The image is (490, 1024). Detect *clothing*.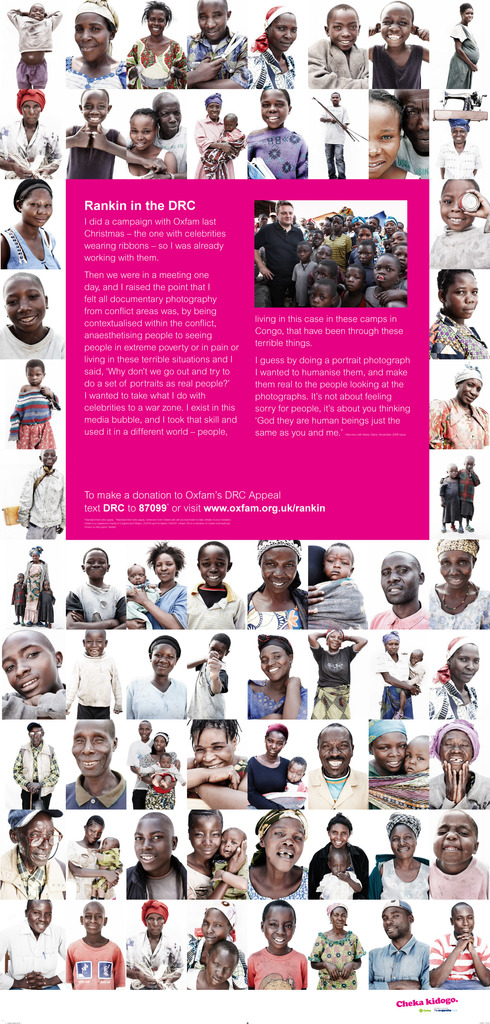
Detection: (left=429, top=850, right=489, bottom=902).
